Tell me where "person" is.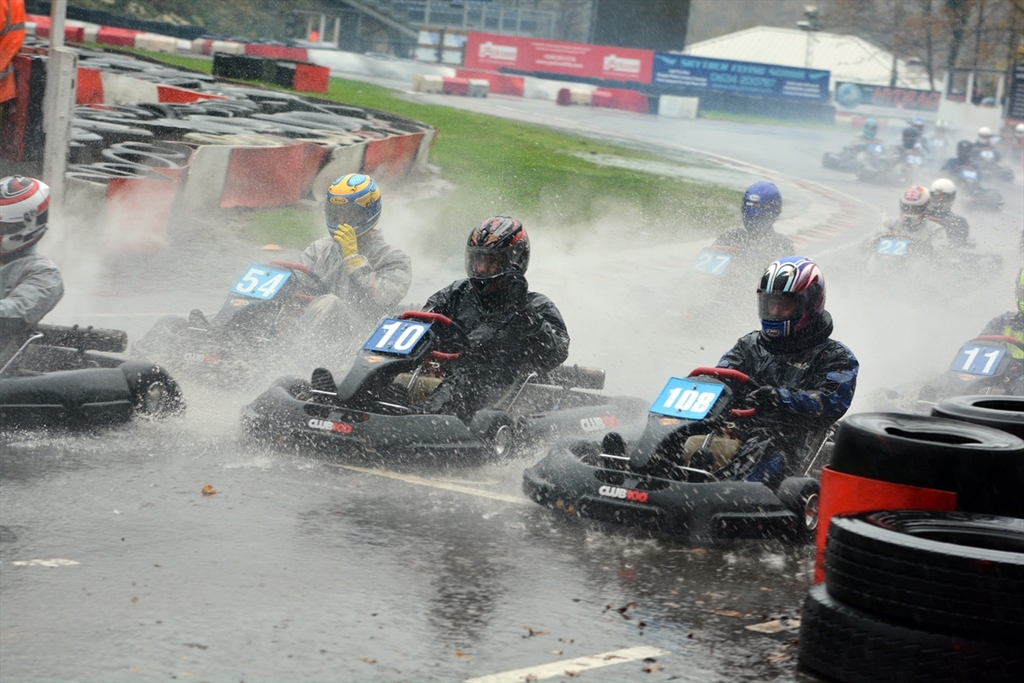
"person" is at [left=841, top=118, right=1019, bottom=281].
